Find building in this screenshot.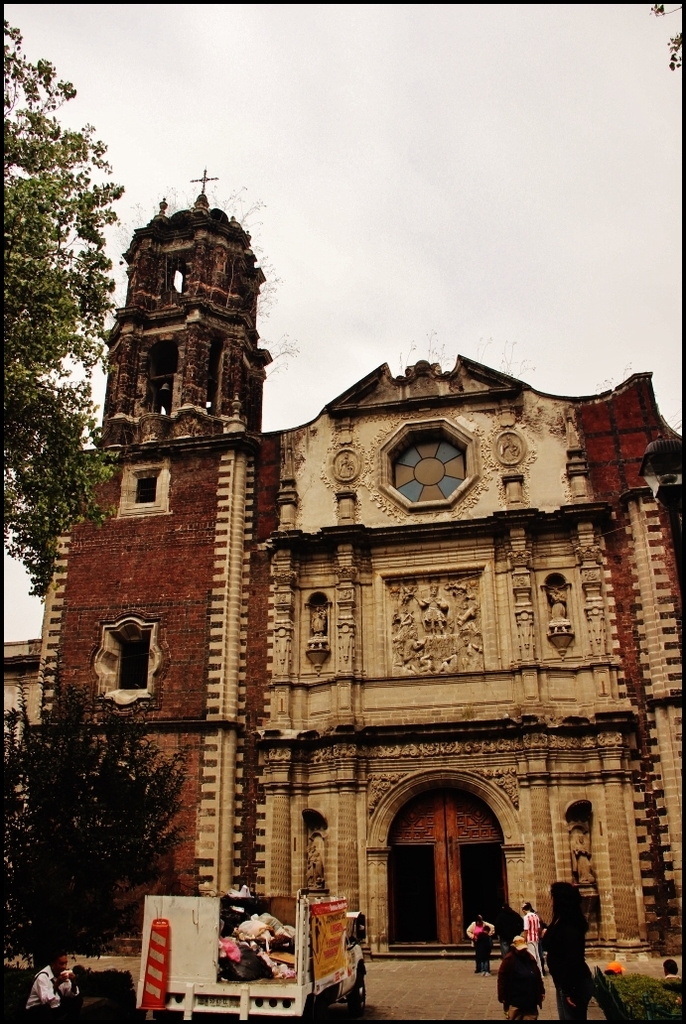
The bounding box for building is bbox=[0, 170, 685, 1023].
